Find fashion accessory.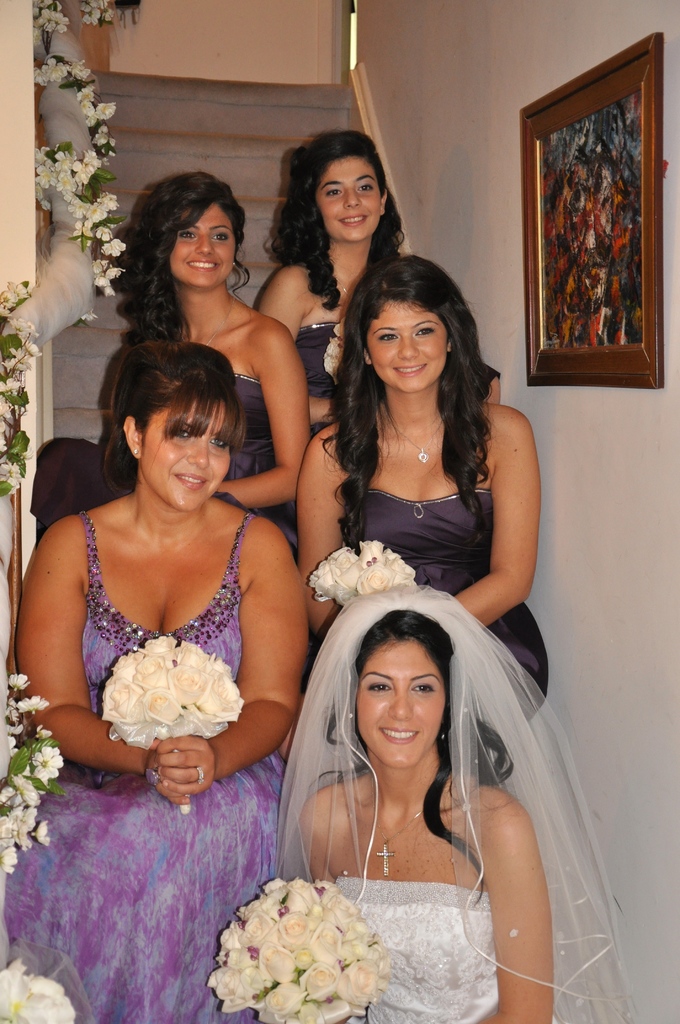
x1=197, y1=771, x2=202, y2=788.
